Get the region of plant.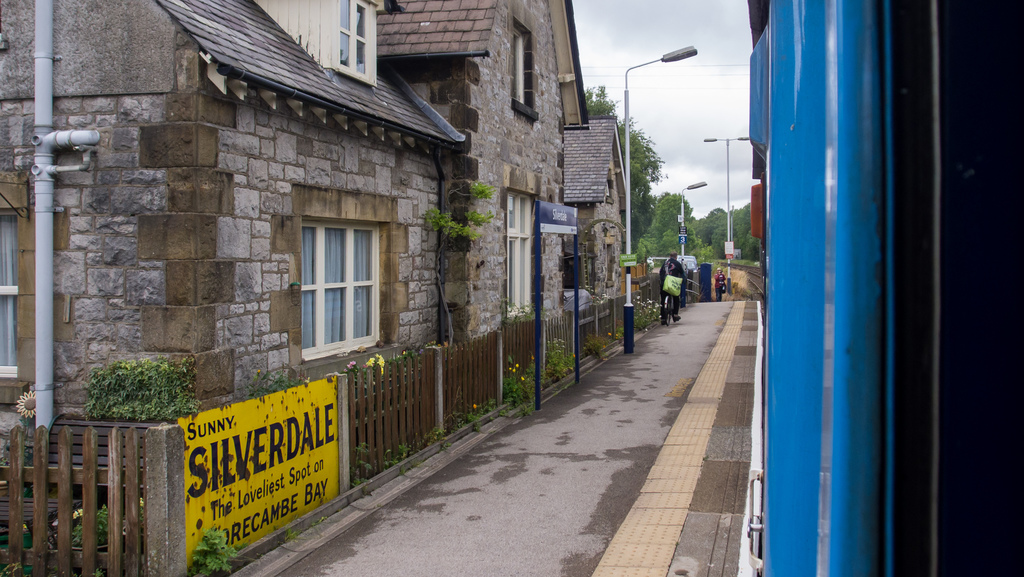
<box>628,292,665,331</box>.
